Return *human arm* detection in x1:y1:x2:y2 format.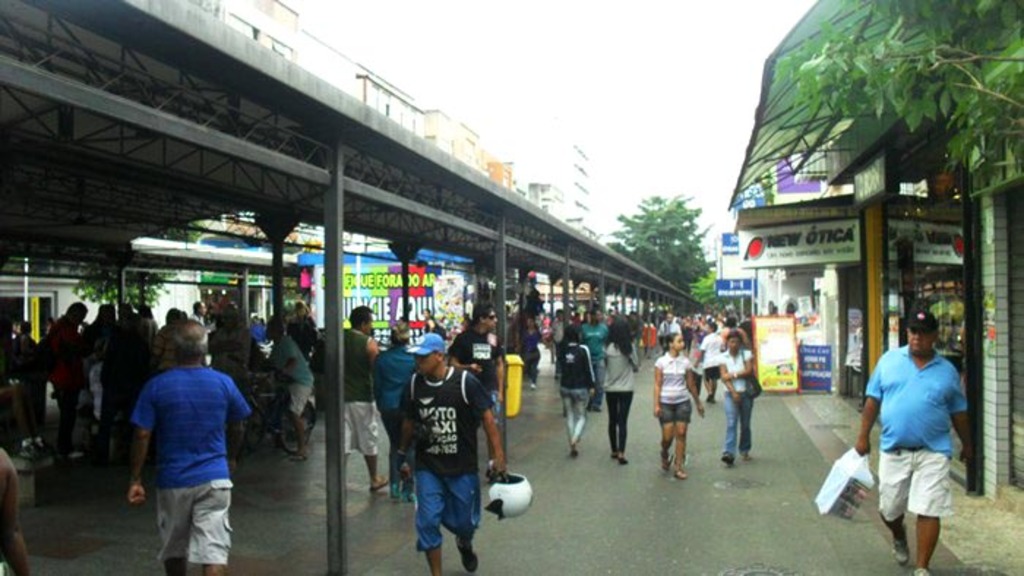
686:330:723:367.
